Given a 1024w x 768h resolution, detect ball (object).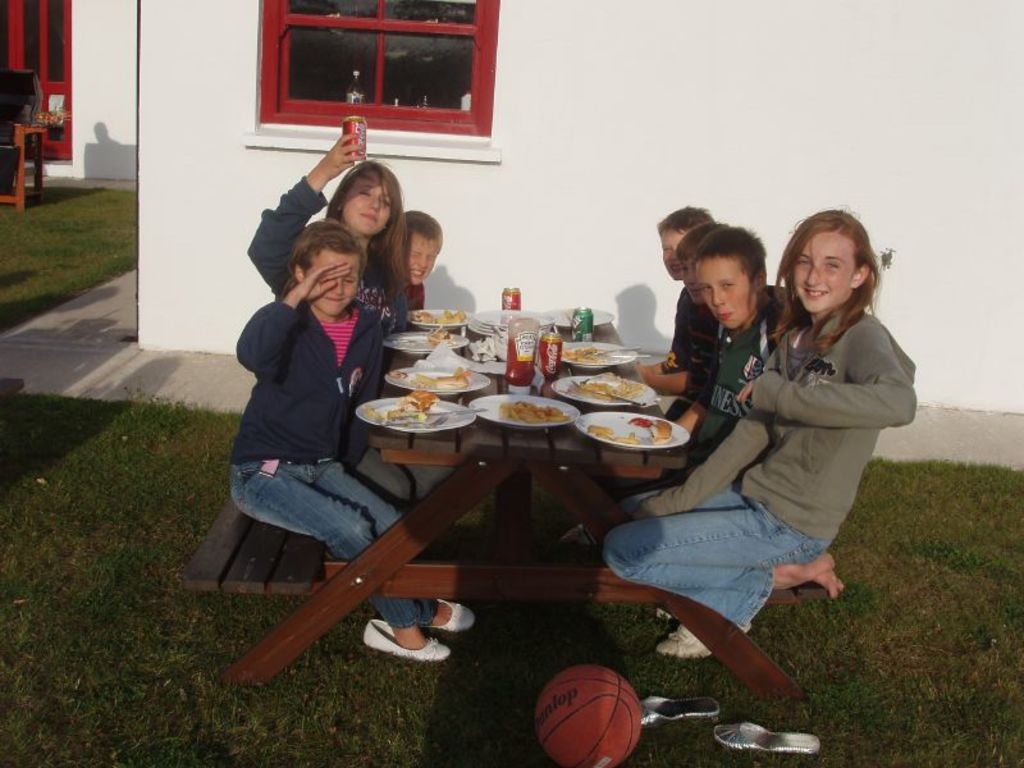
532/659/644/767.
